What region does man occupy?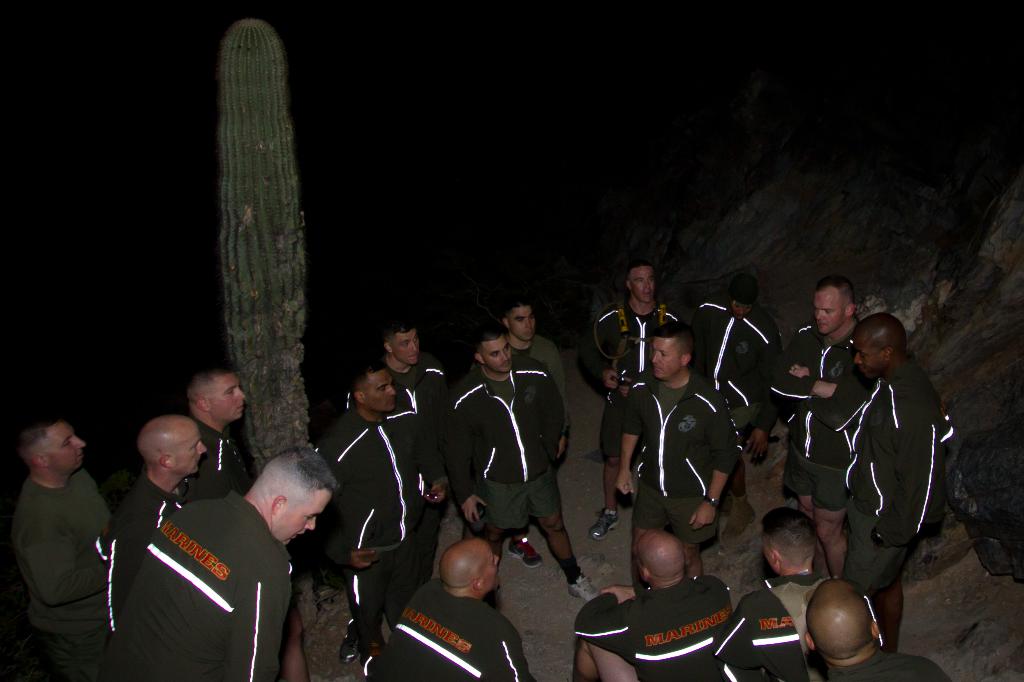
region(96, 443, 333, 681).
